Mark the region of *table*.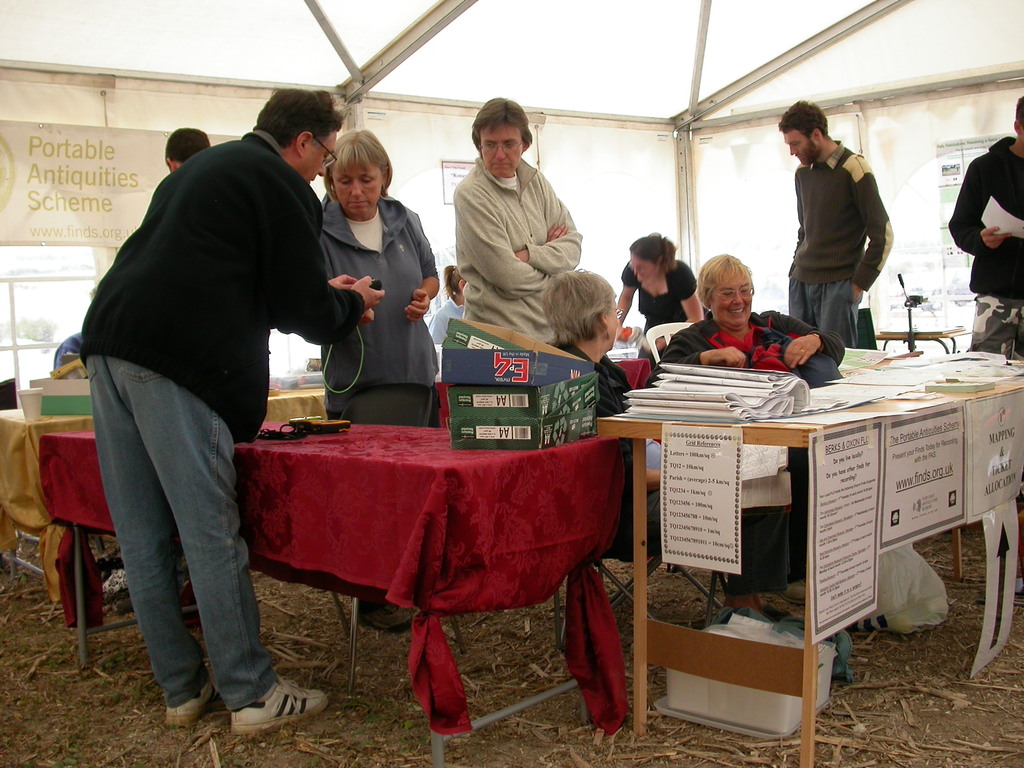
Region: (40, 421, 627, 765).
